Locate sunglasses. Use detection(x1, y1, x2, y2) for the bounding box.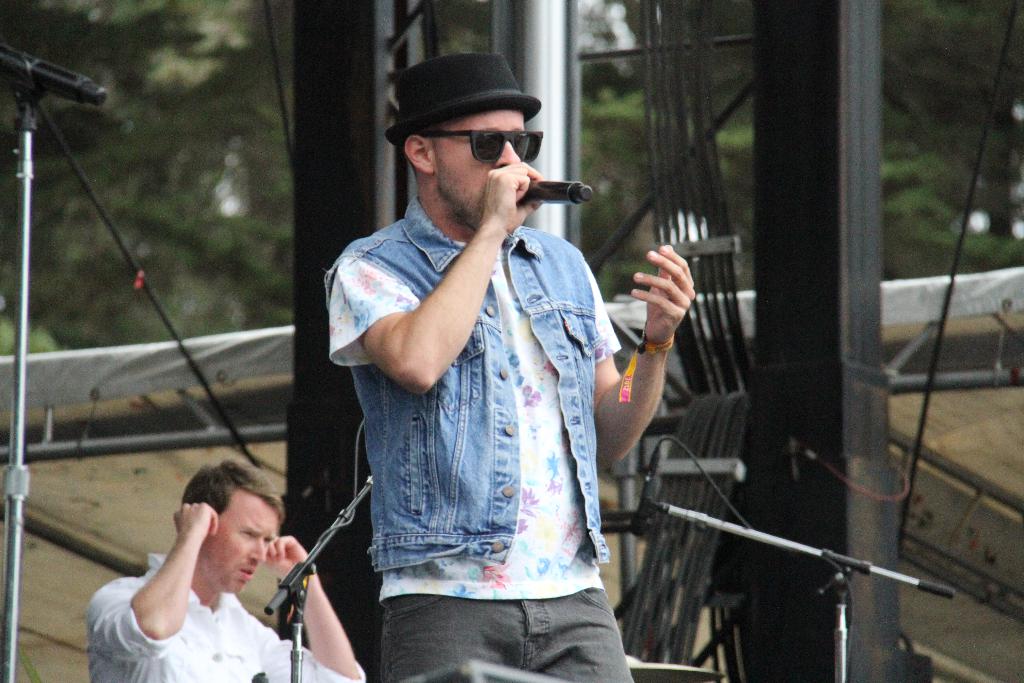
detection(421, 128, 543, 163).
